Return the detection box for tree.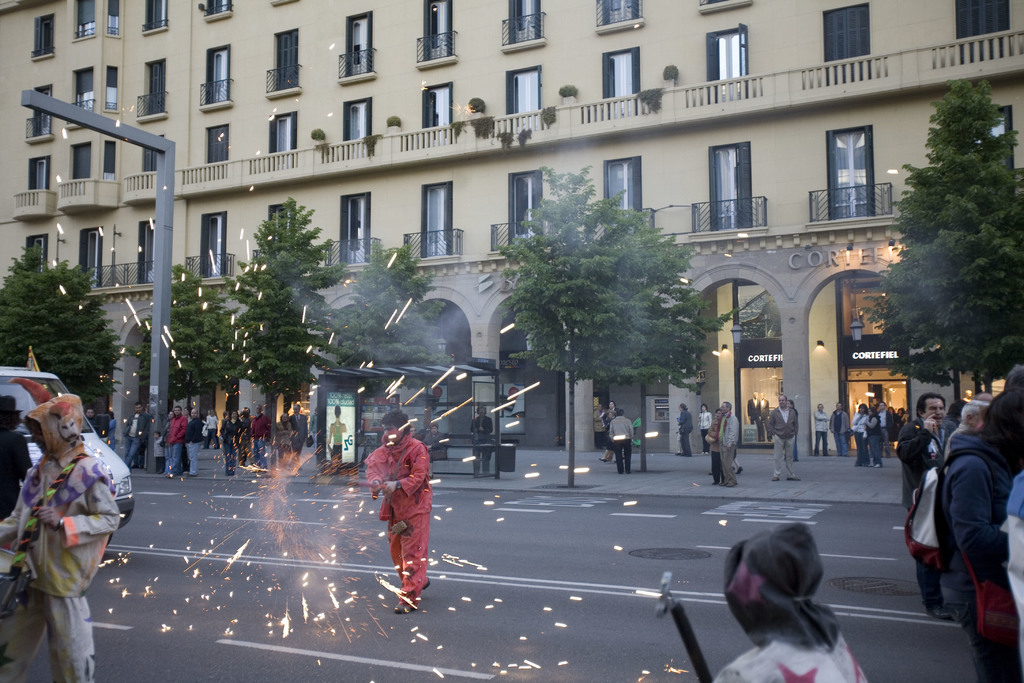
x1=493, y1=158, x2=724, y2=394.
